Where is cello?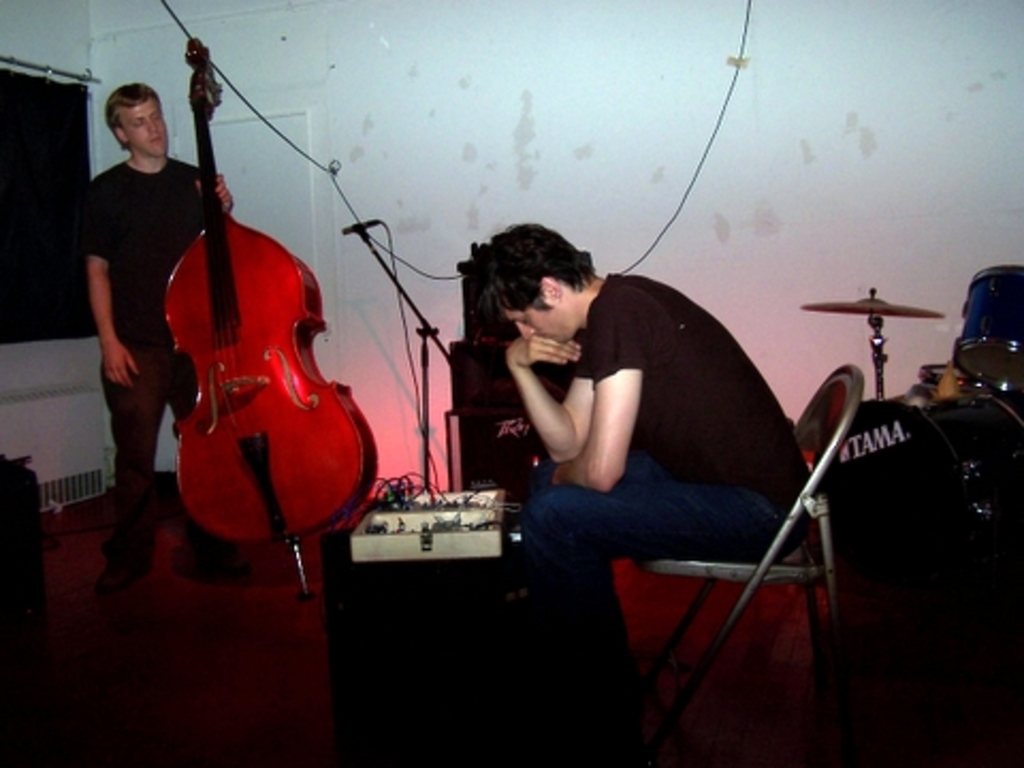
x1=171, y1=38, x2=380, y2=604.
